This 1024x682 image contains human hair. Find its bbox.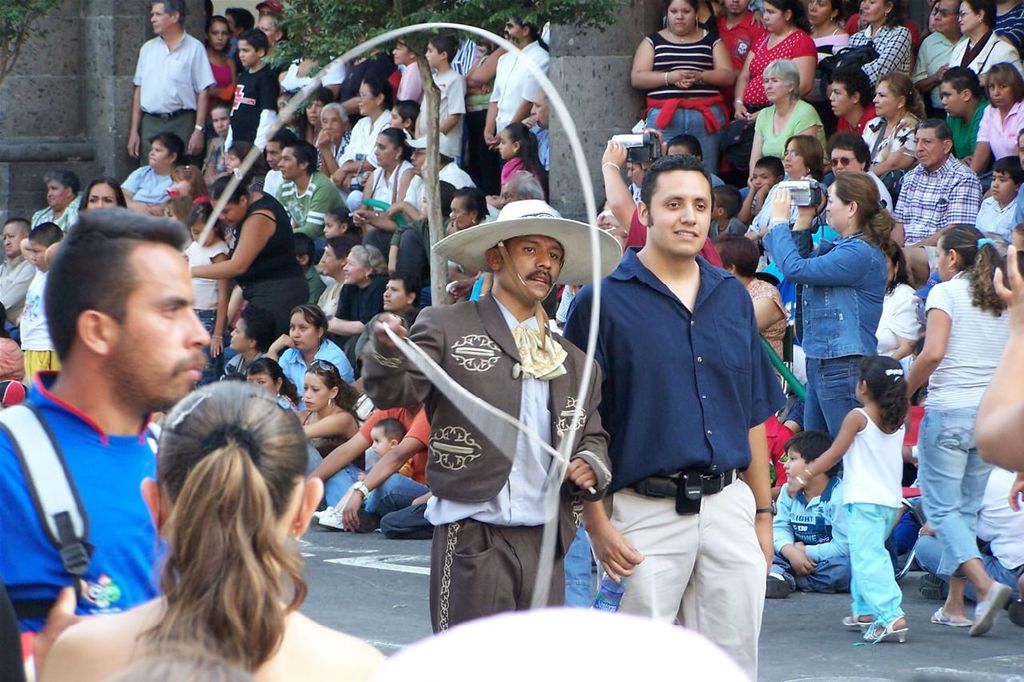
rect(914, 114, 951, 138).
